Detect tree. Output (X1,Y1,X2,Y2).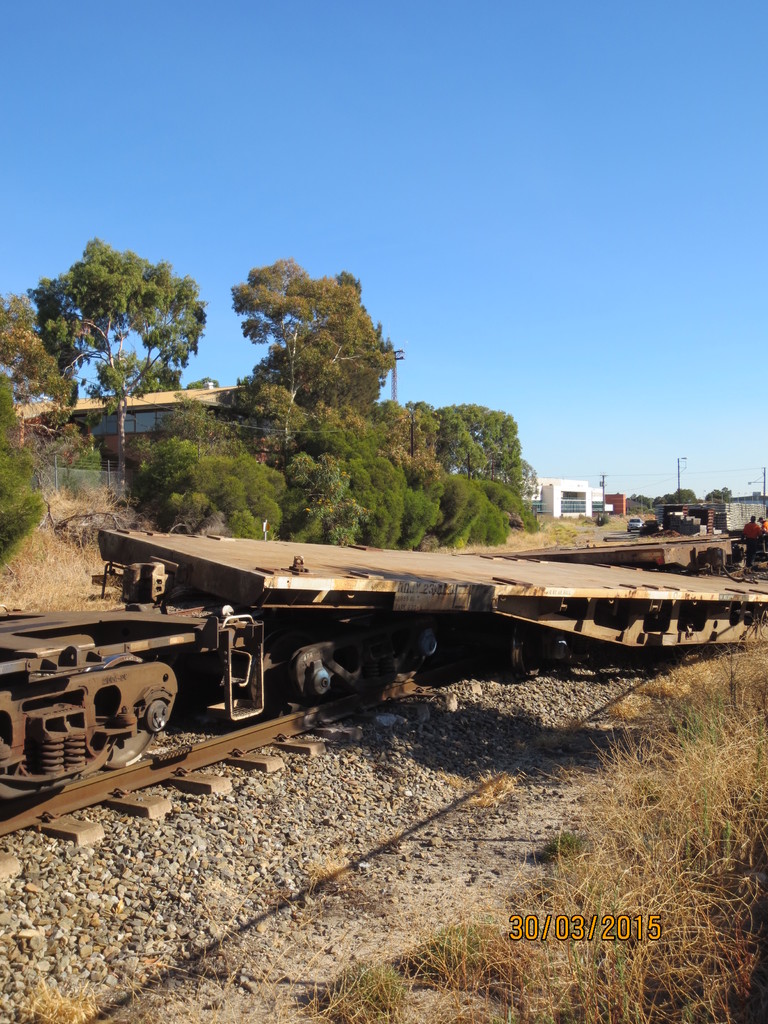
(0,293,69,428).
